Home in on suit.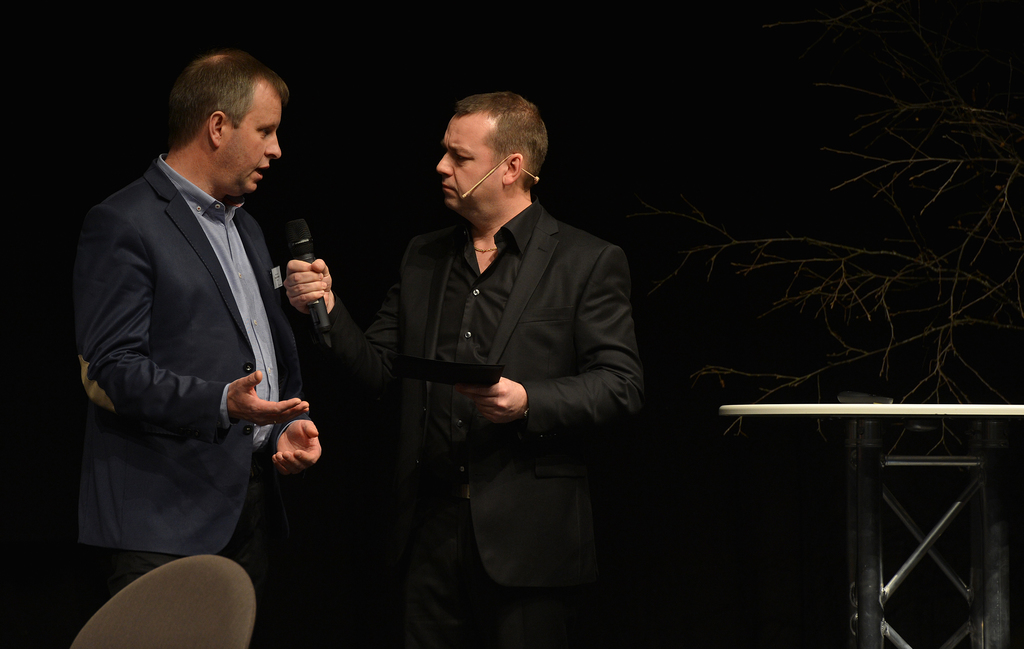
Homed in at 310,196,644,648.
